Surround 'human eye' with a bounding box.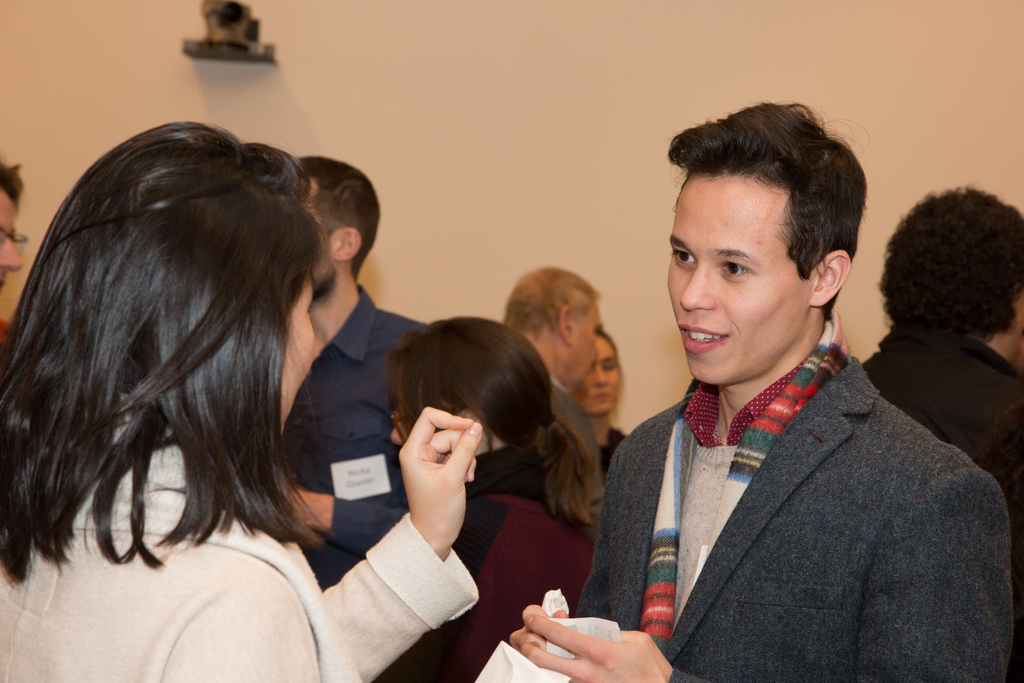
bbox(671, 248, 695, 267).
